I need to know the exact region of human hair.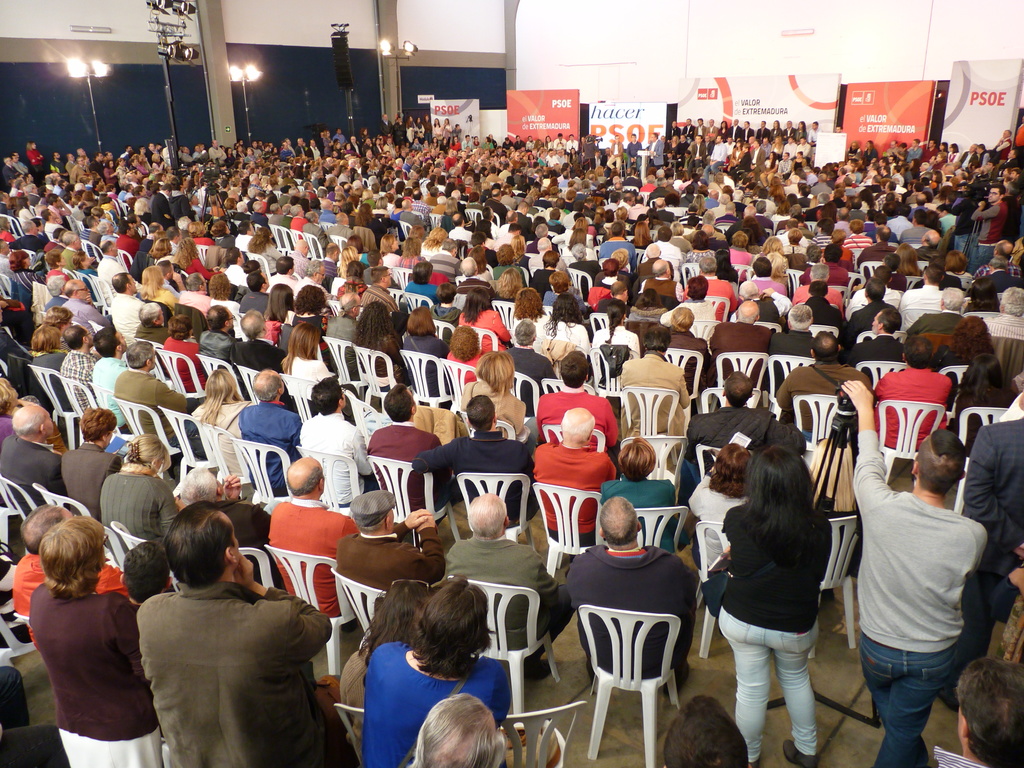
Region: (left=123, top=538, right=170, bottom=604).
